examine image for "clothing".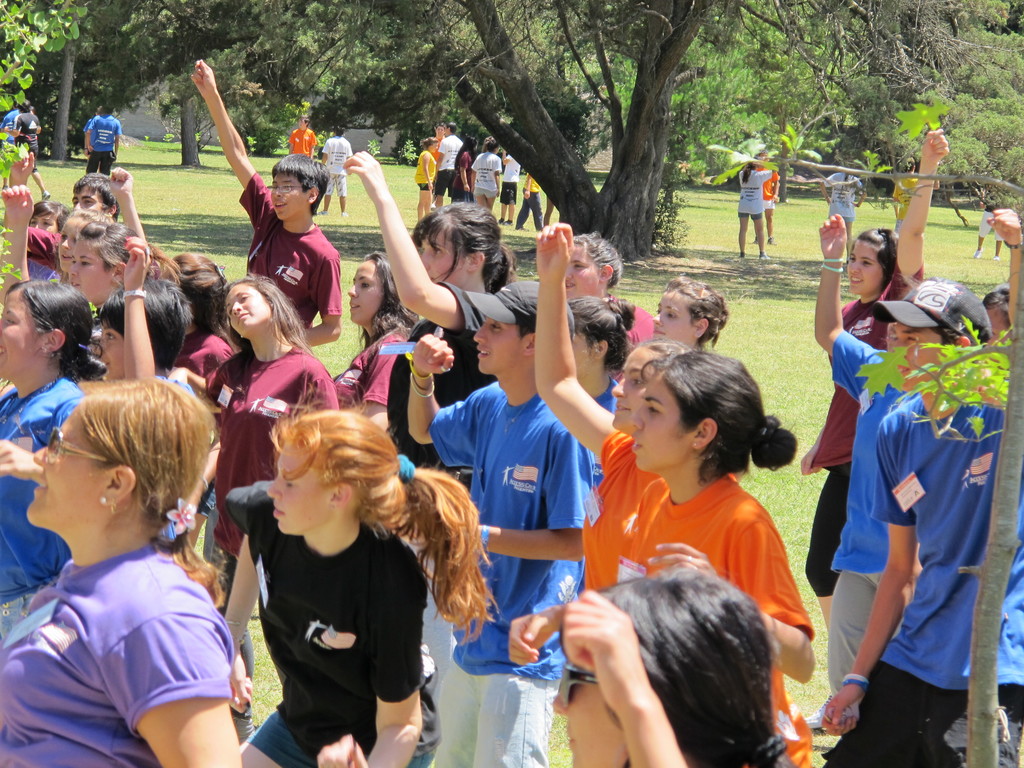
Examination result: detection(417, 151, 439, 196).
